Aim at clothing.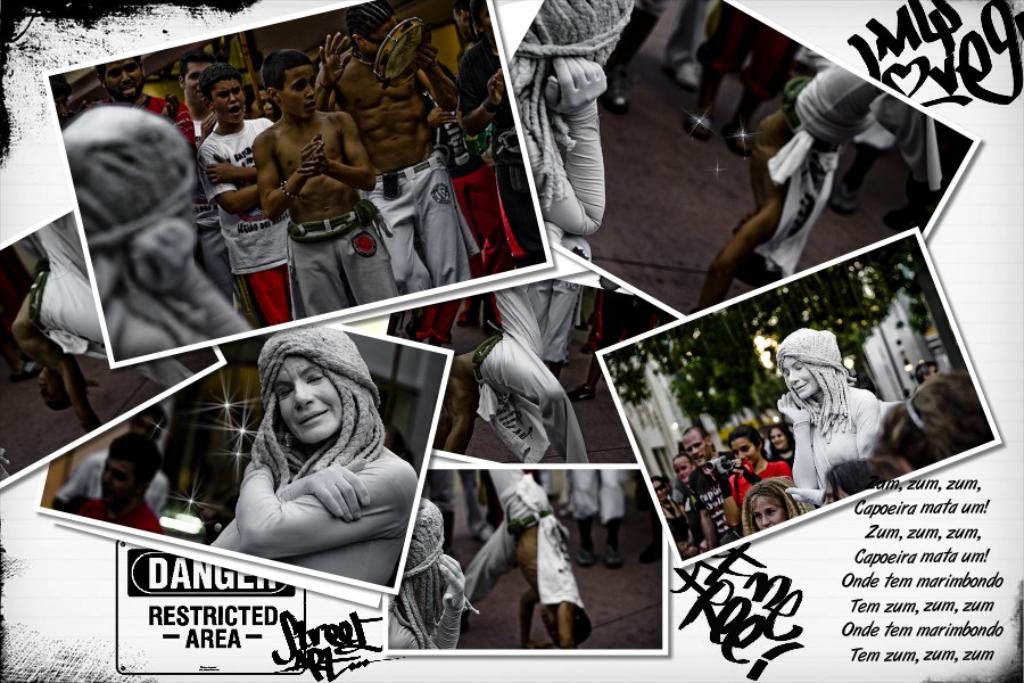
Aimed at Rect(210, 328, 418, 587).
